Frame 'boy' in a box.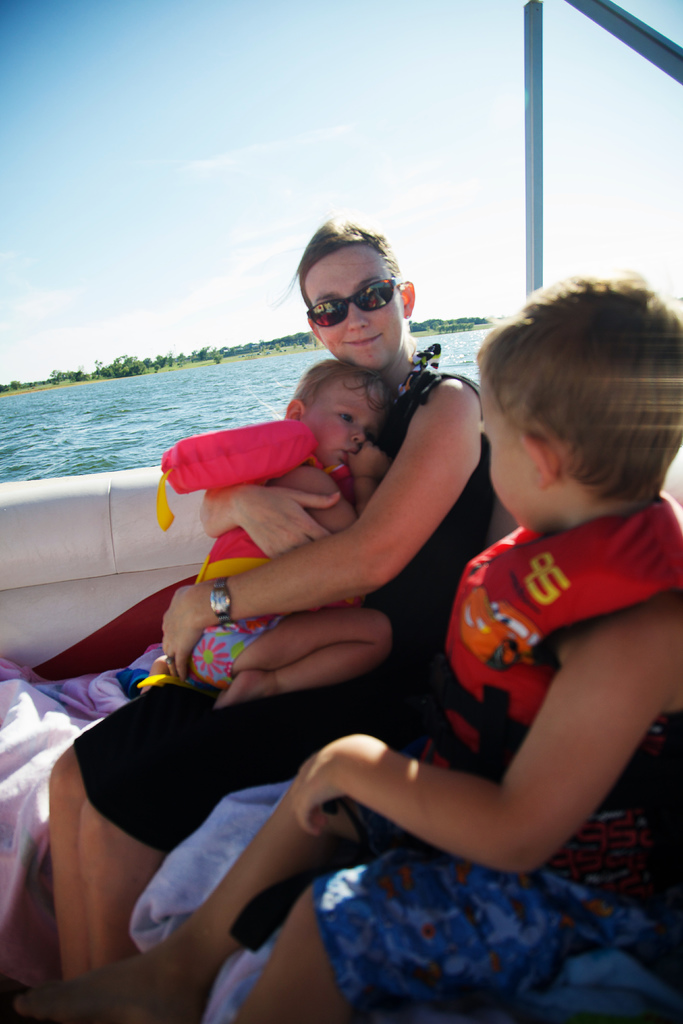
crop(139, 359, 397, 709).
